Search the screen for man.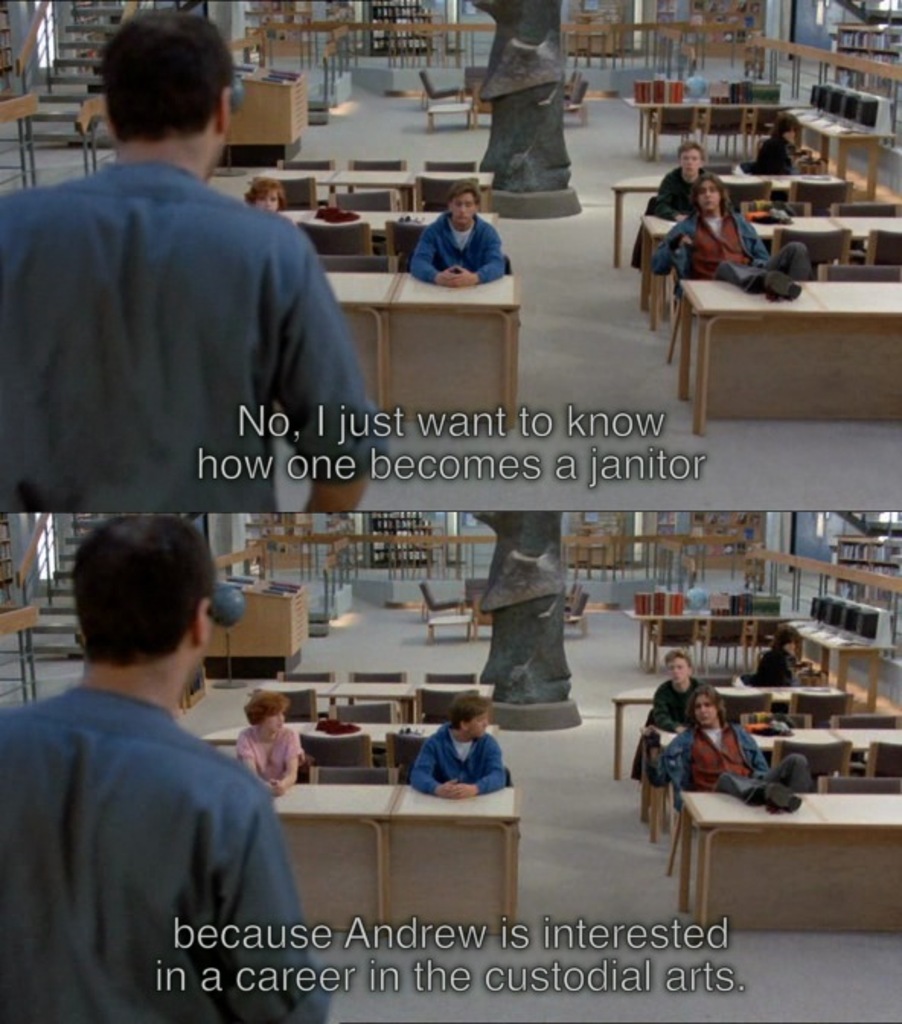
Found at bbox=(0, 9, 385, 518).
